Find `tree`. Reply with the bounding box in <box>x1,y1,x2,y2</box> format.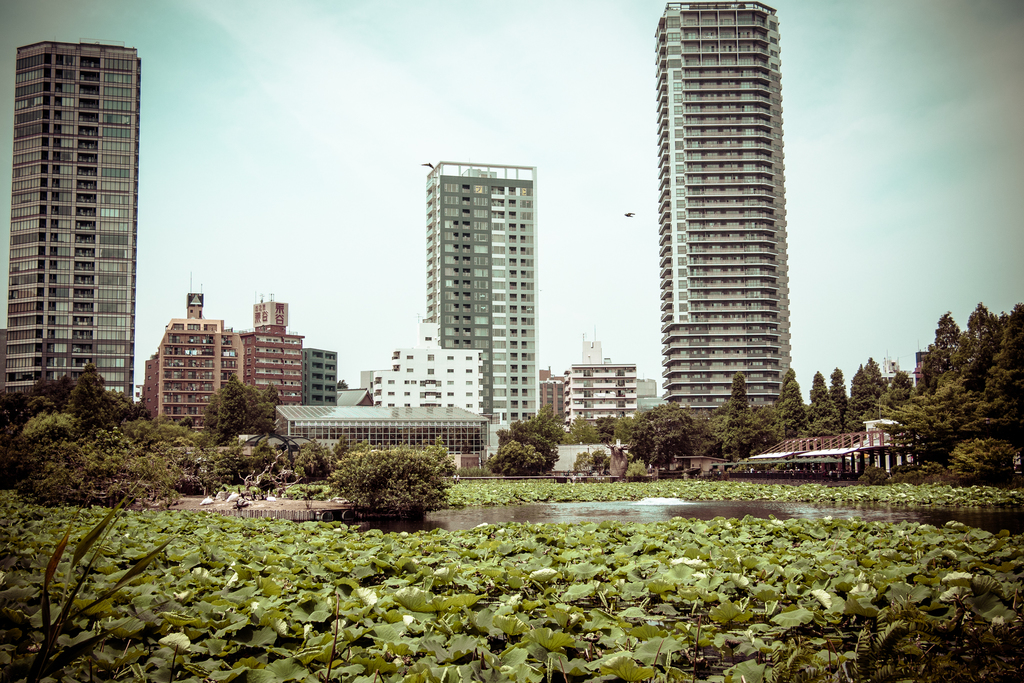
<box>19,378,175,415</box>.
